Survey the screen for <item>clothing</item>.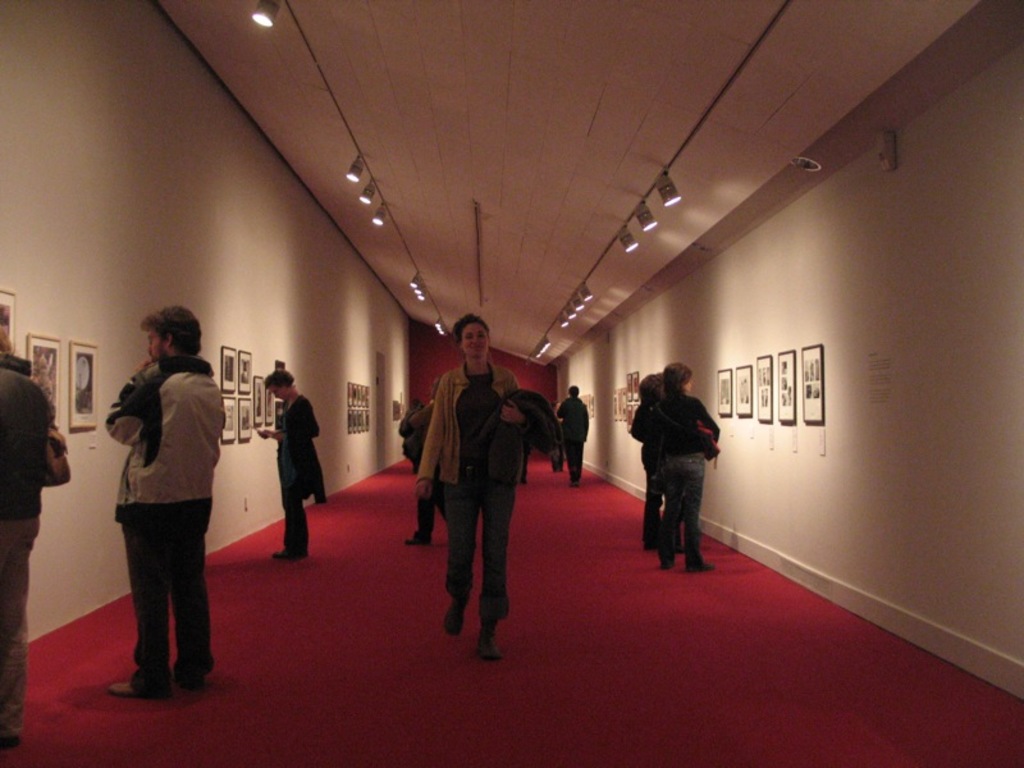
Survey found: (x1=662, y1=393, x2=731, y2=567).
